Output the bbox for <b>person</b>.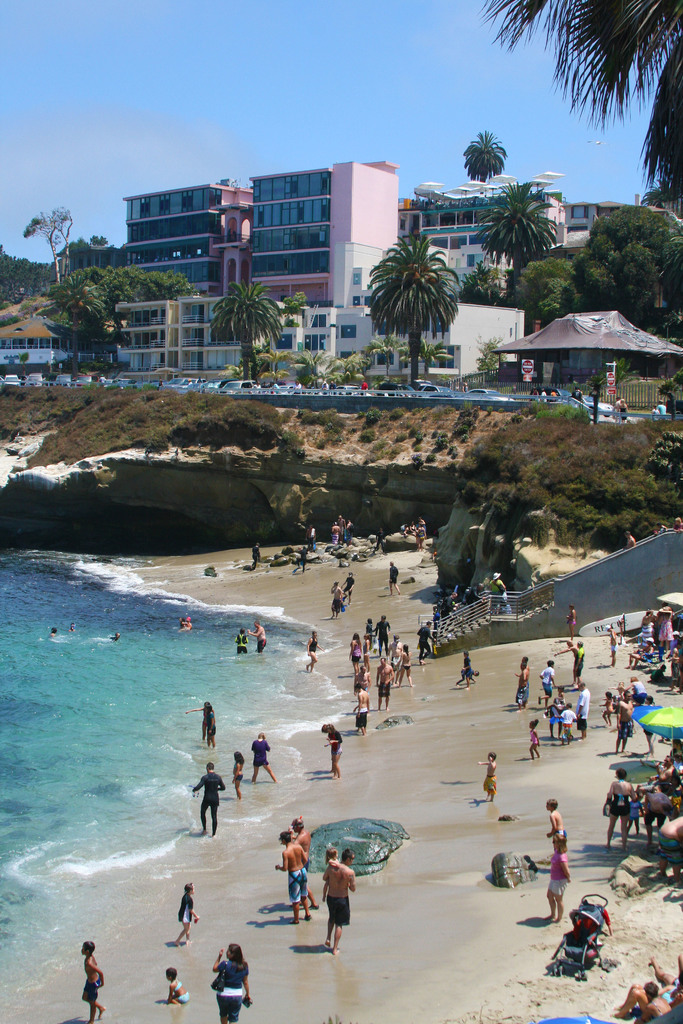
249:384:258:394.
